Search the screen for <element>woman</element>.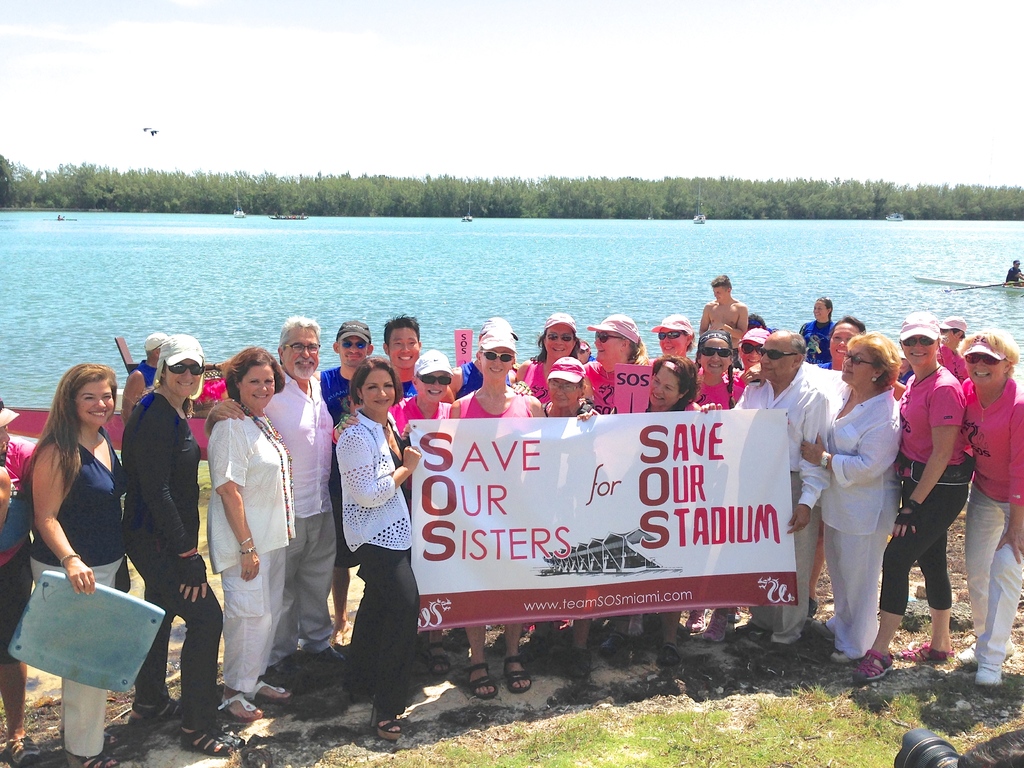
Found at region(126, 330, 250, 764).
